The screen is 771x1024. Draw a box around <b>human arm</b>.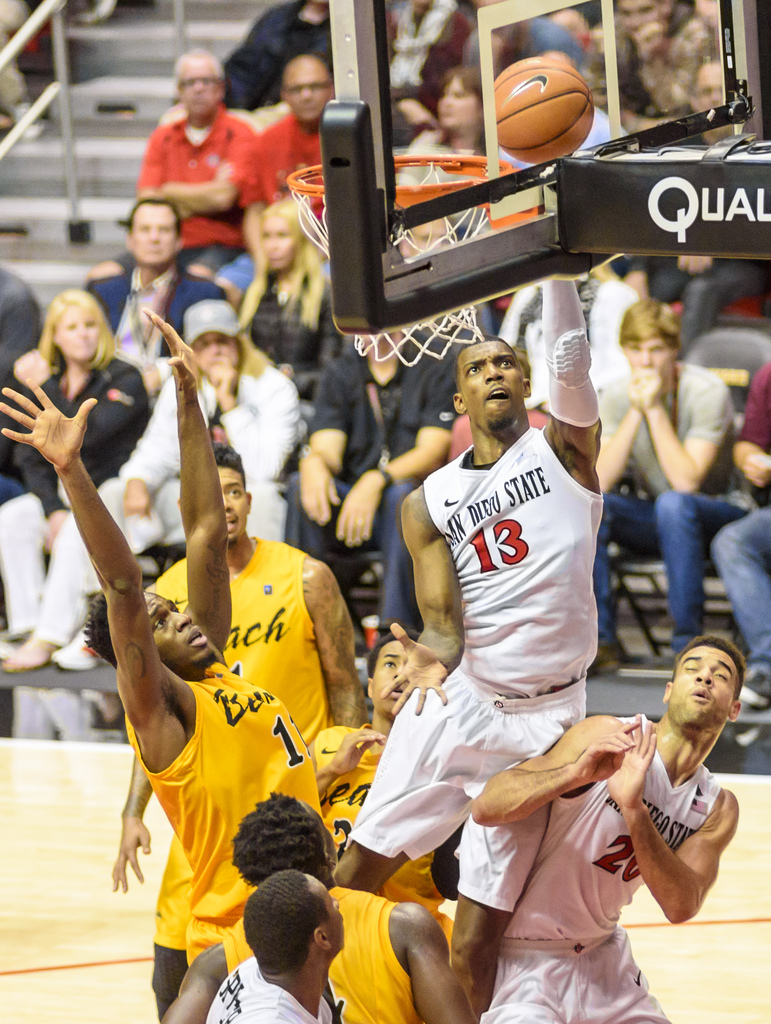
detection(288, 356, 357, 531).
